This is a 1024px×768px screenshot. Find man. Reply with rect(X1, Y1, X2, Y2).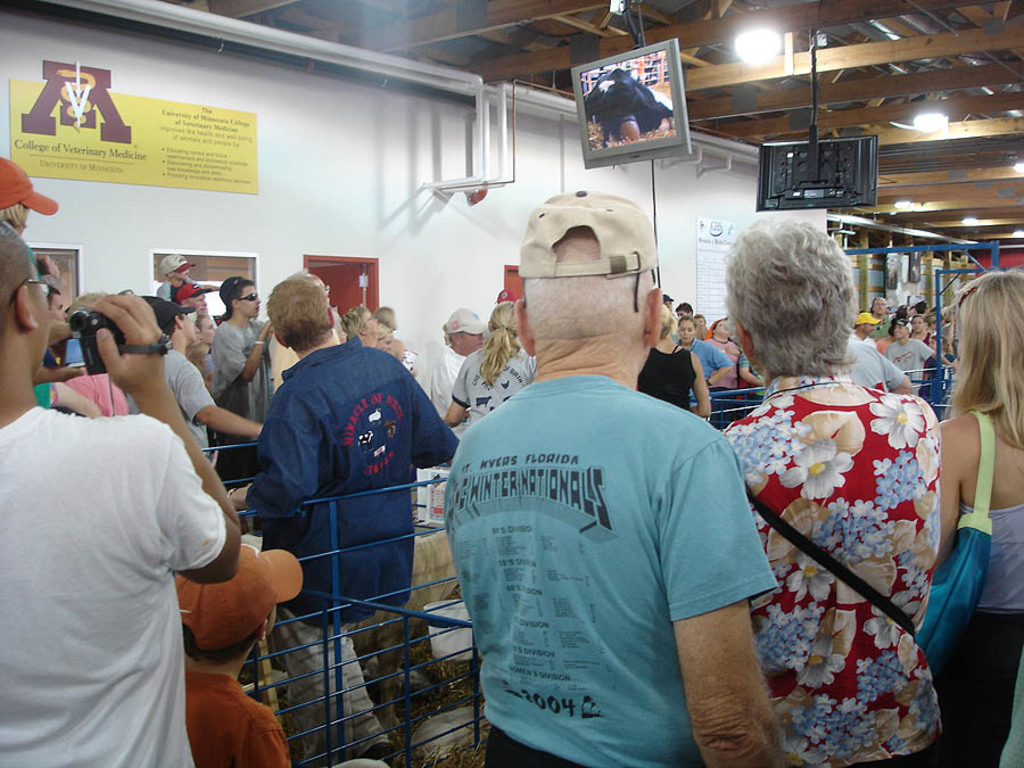
rect(176, 280, 218, 319).
